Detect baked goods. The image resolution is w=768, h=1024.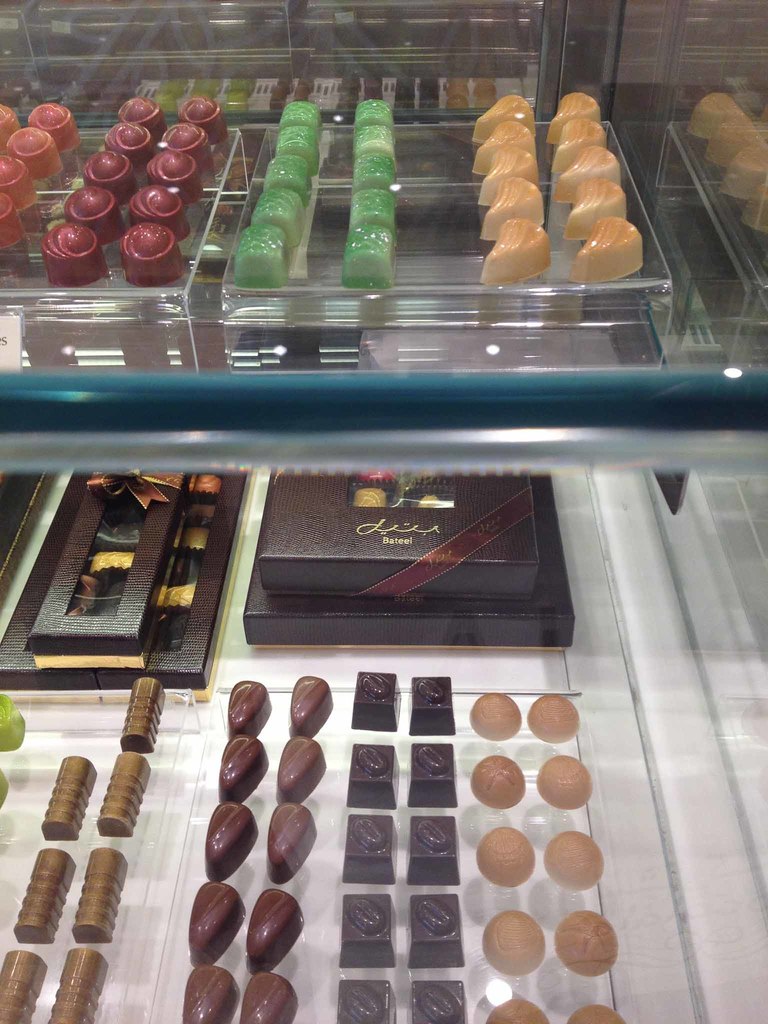
pyautogui.locateOnScreen(472, 140, 537, 202).
